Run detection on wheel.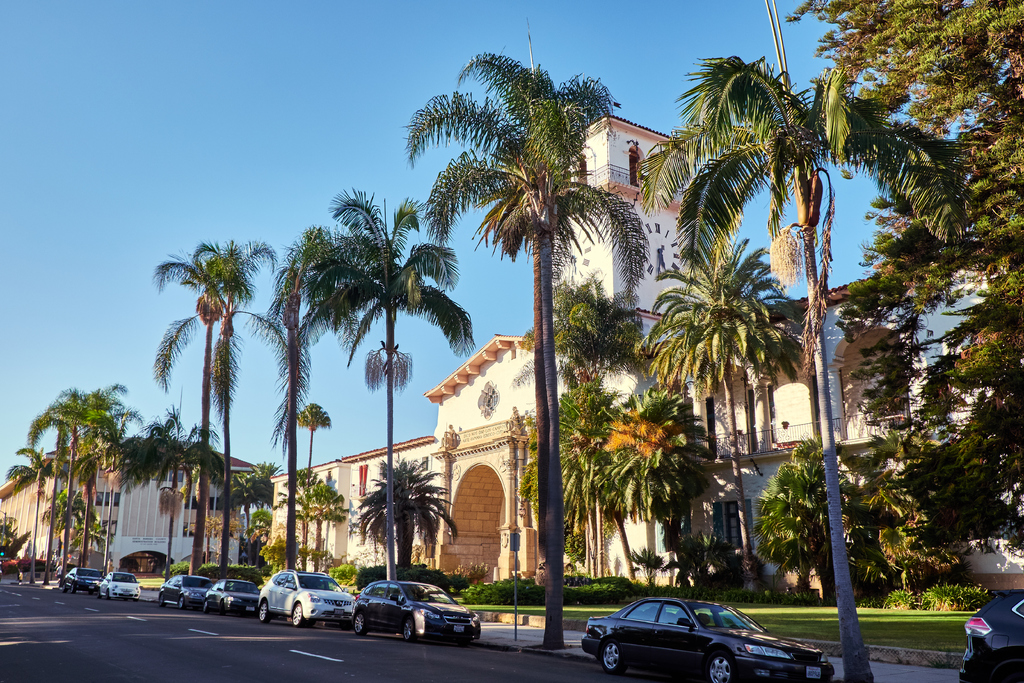
Result: bbox(102, 588, 109, 598).
